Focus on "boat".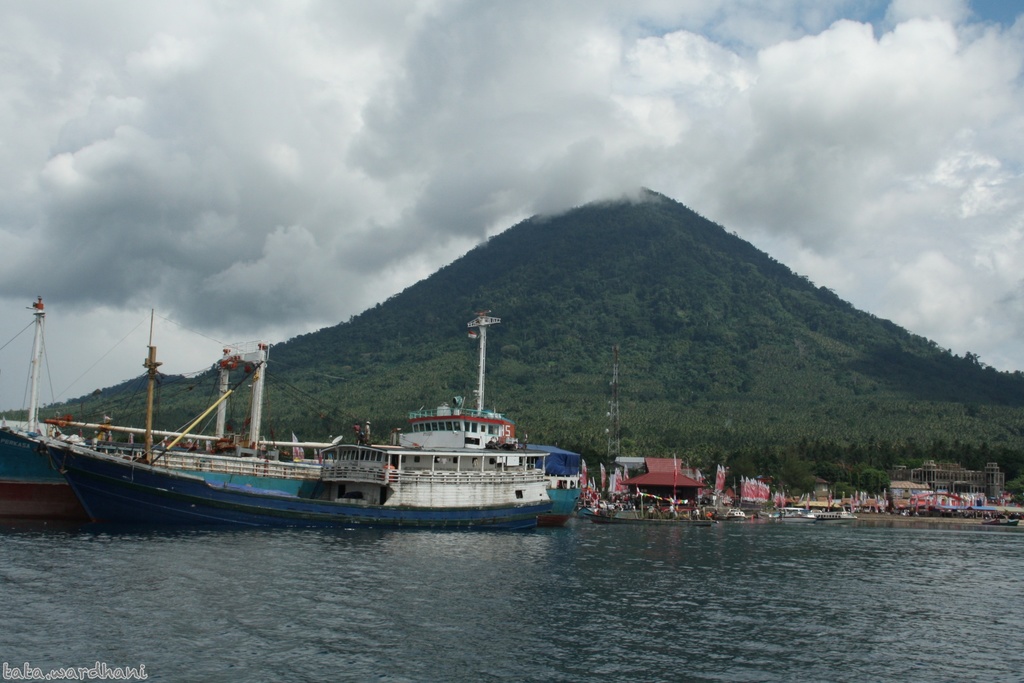
Focused at 981 515 1015 525.
